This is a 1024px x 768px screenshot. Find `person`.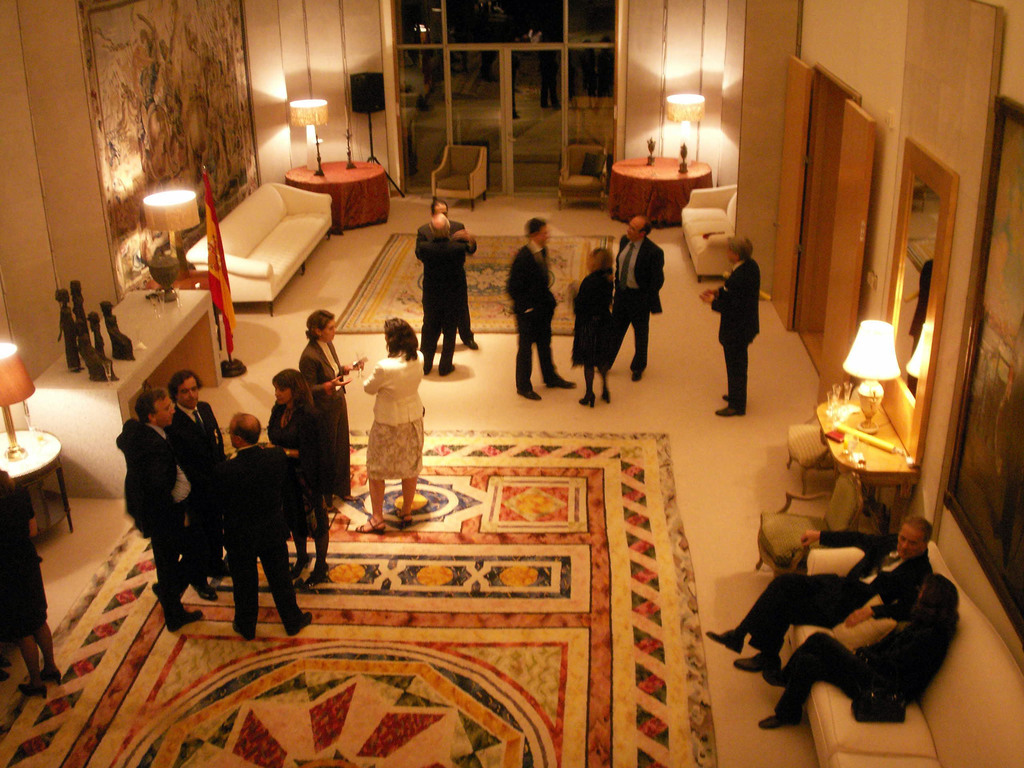
Bounding box: rect(101, 302, 136, 362).
